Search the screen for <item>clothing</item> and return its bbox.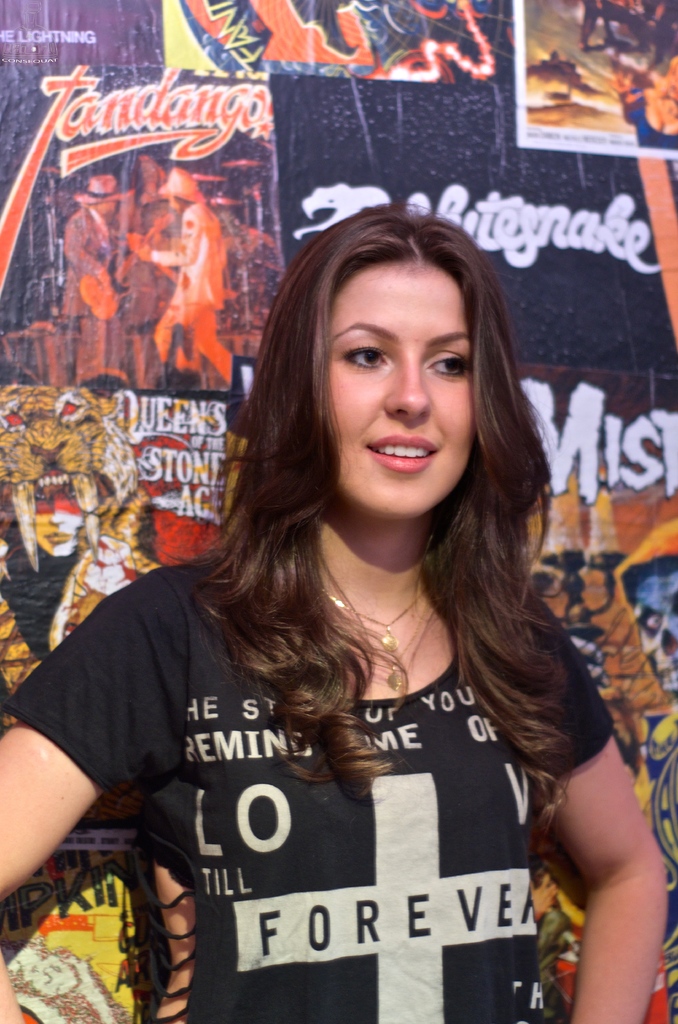
Found: [13, 538, 618, 1023].
